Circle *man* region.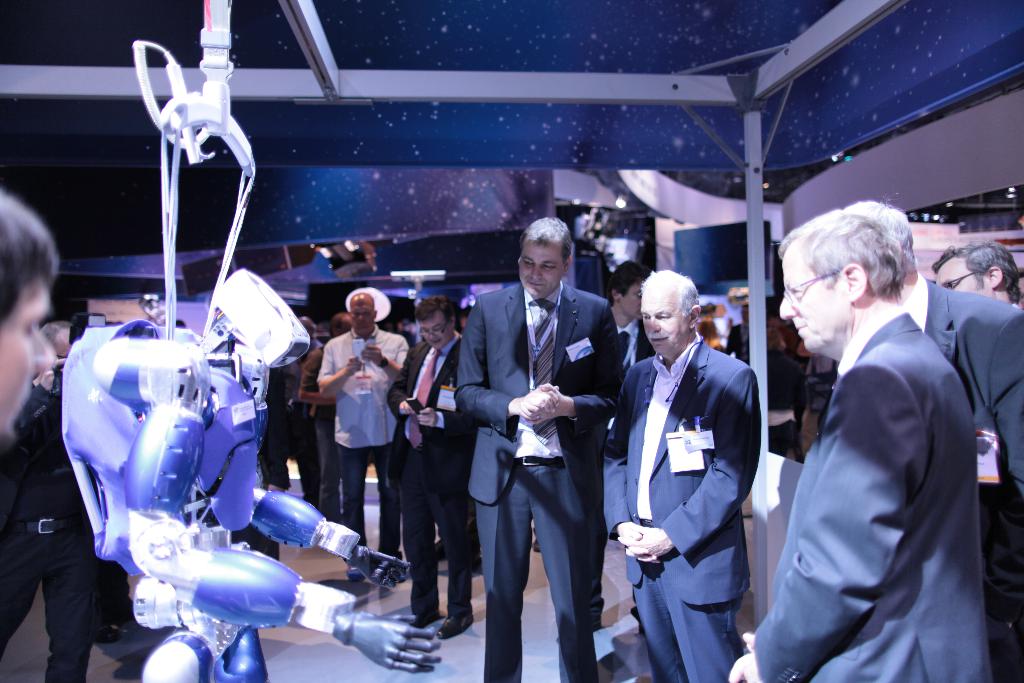
Region: (x1=931, y1=238, x2=1023, y2=322).
